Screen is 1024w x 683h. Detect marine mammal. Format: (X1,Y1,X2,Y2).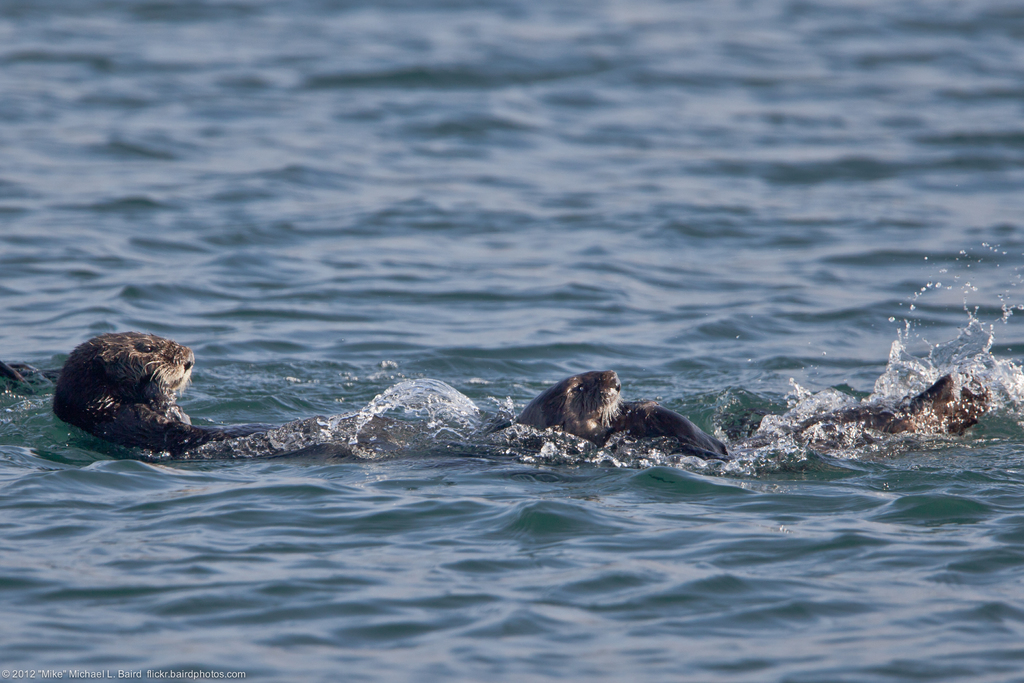
(51,329,262,457).
